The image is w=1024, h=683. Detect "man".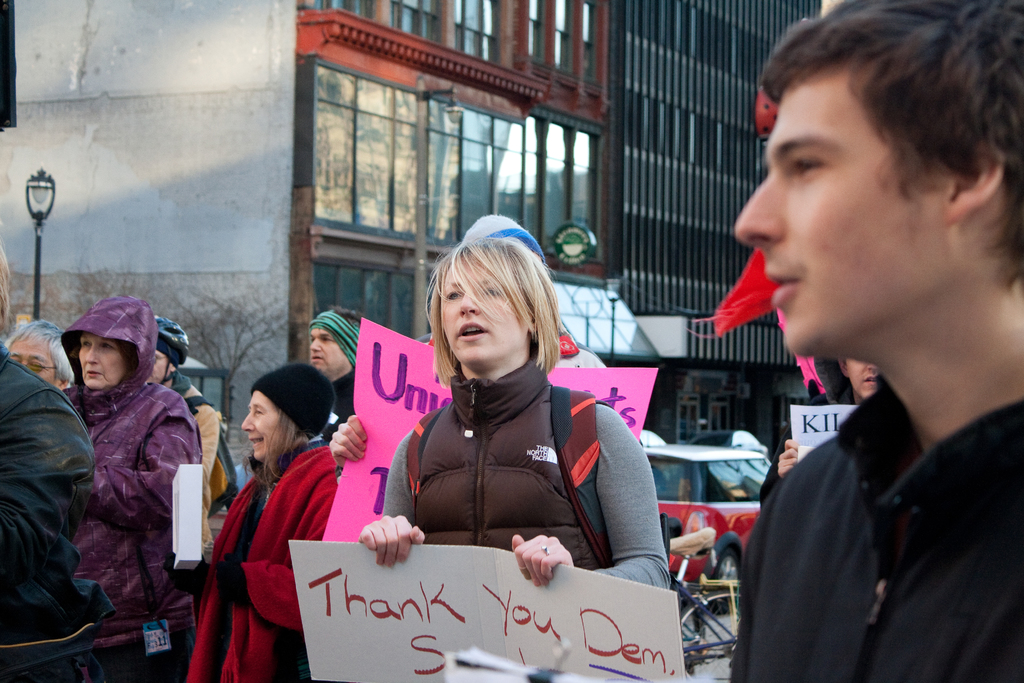
Detection: left=152, top=318, right=225, bottom=473.
